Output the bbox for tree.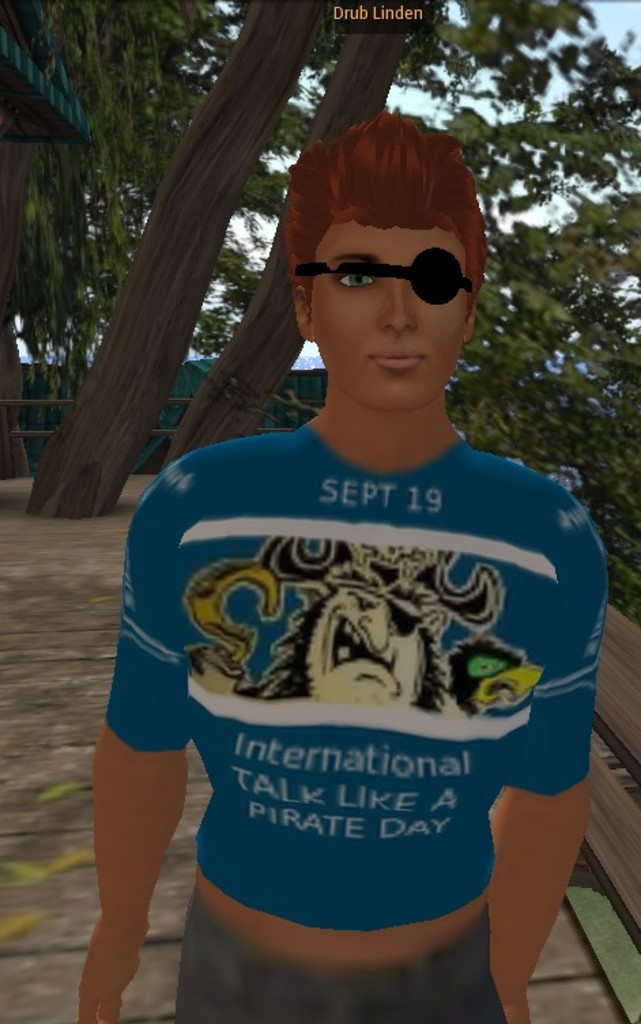
select_region(3, 0, 638, 594).
